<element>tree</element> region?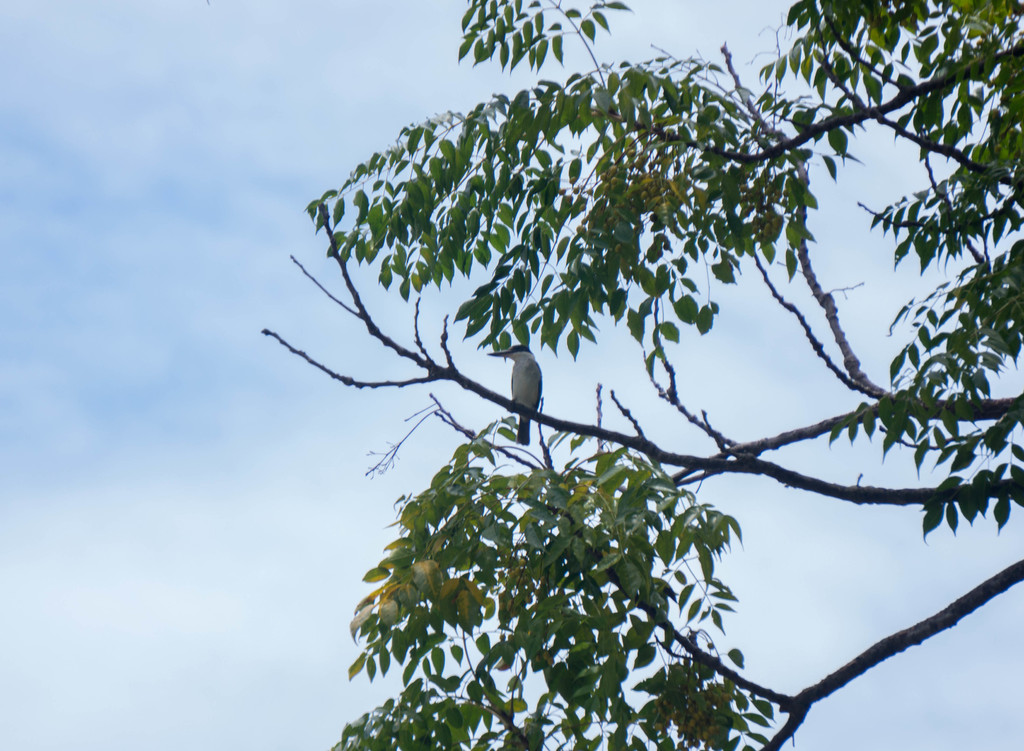
locate(252, 0, 1023, 750)
